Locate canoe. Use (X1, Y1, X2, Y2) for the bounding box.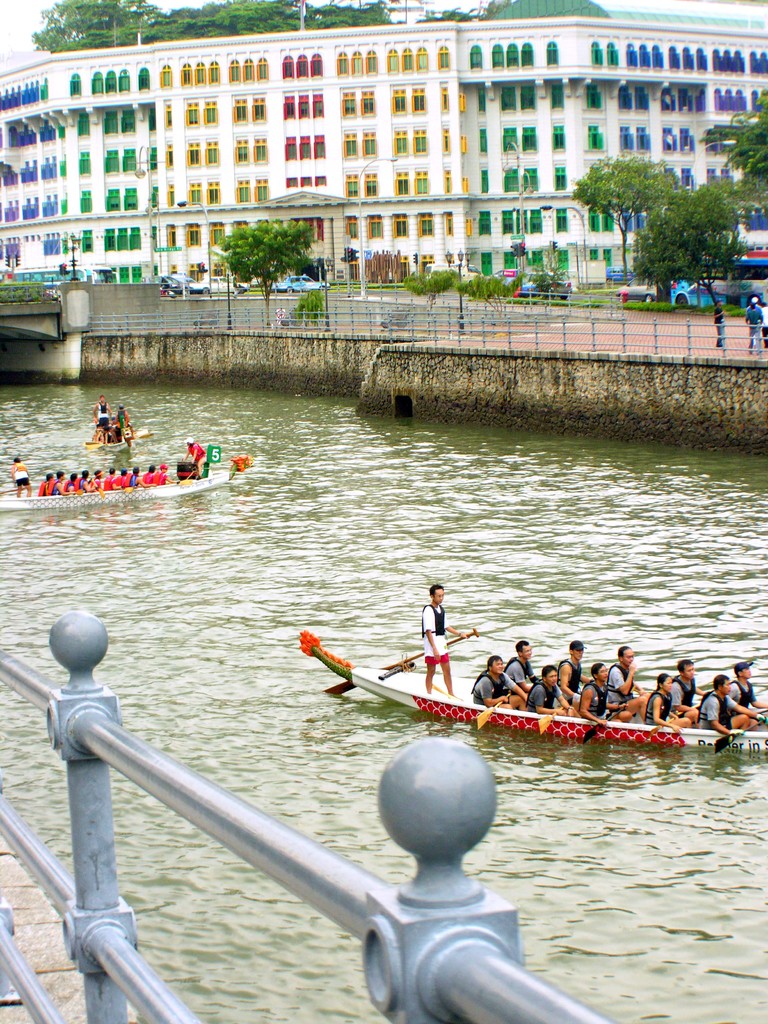
(0, 461, 248, 511).
